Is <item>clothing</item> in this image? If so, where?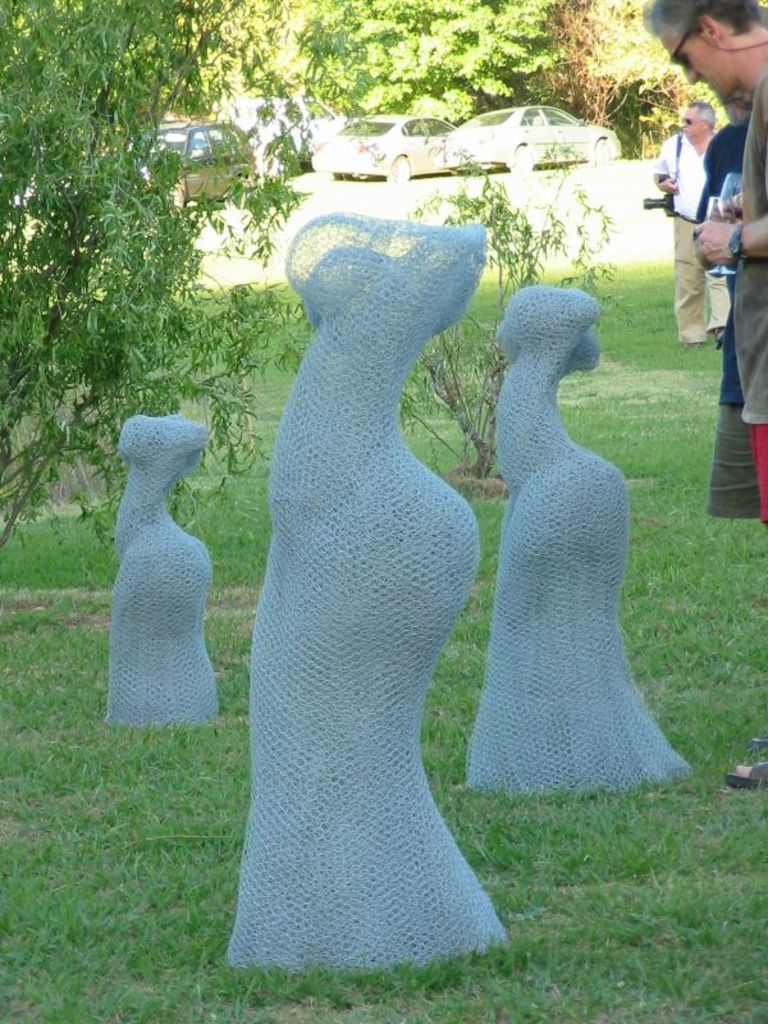
Yes, at {"x1": 732, "y1": 69, "x2": 767, "y2": 522}.
